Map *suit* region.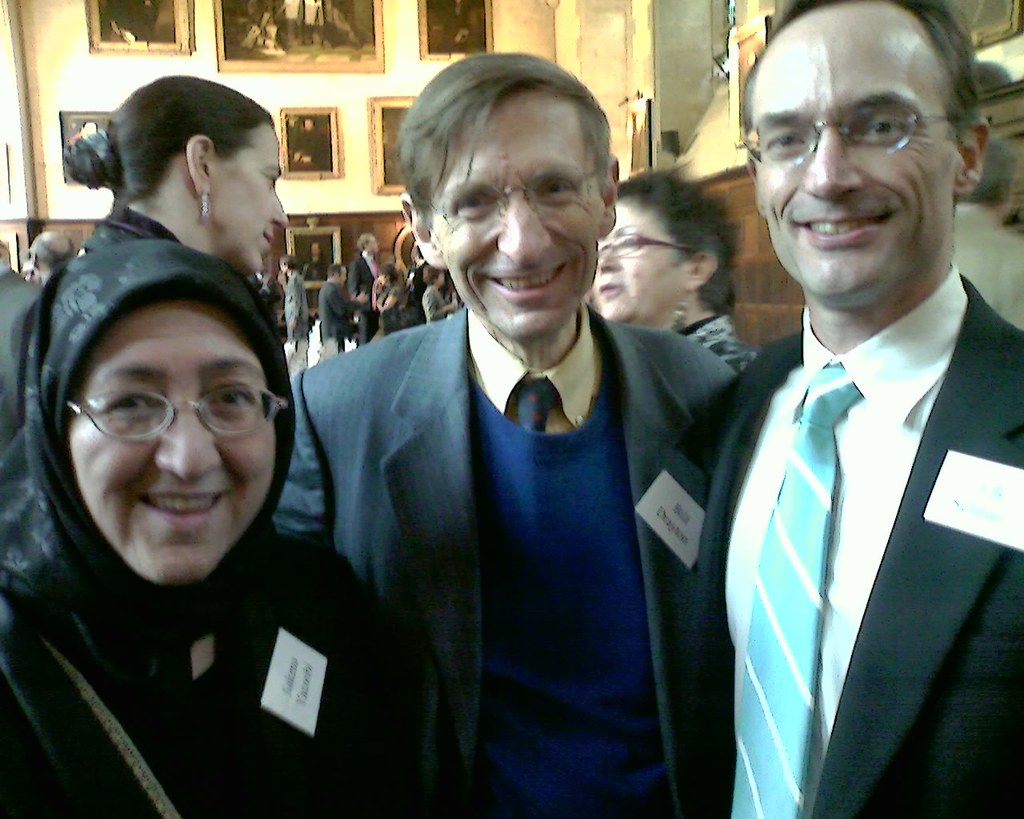
Mapped to <bbox>350, 254, 383, 346</bbox>.
